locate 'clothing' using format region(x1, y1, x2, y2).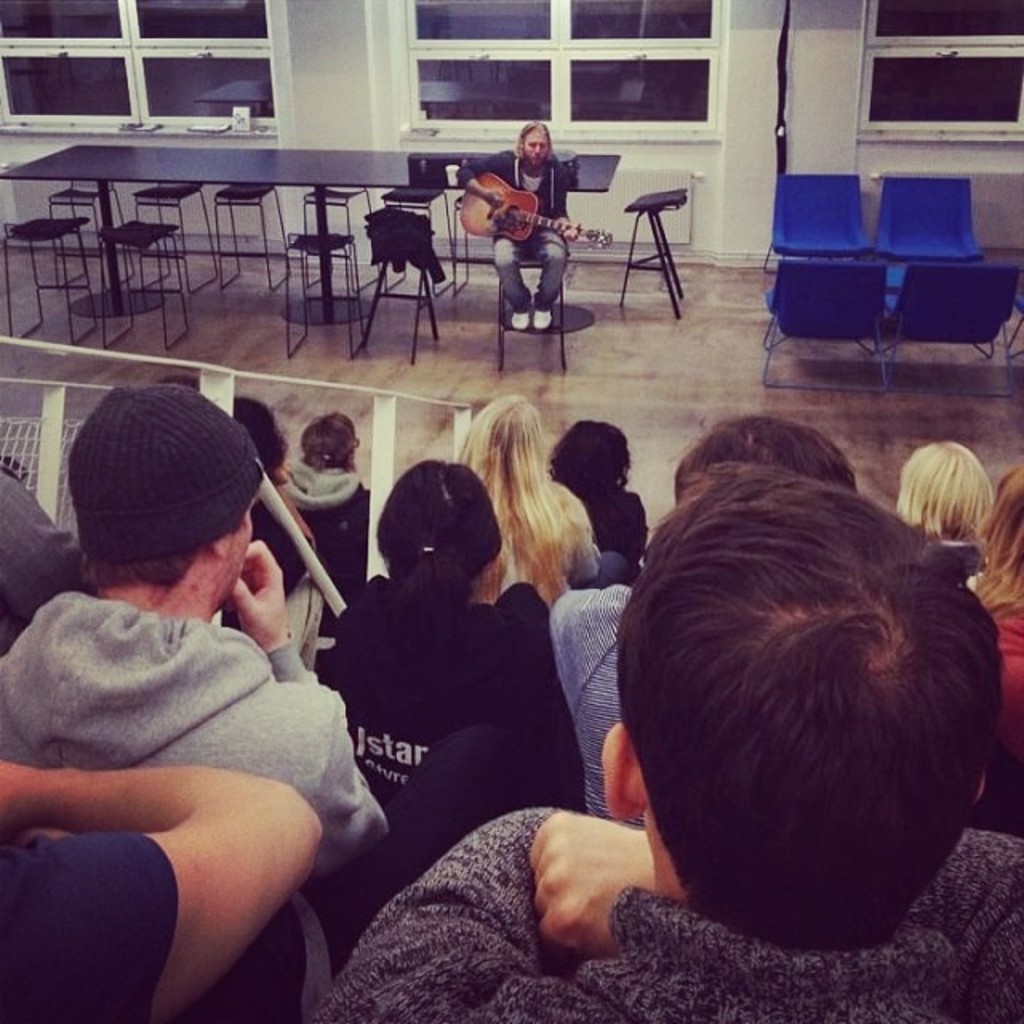
region(26, 546, 370, 947).
